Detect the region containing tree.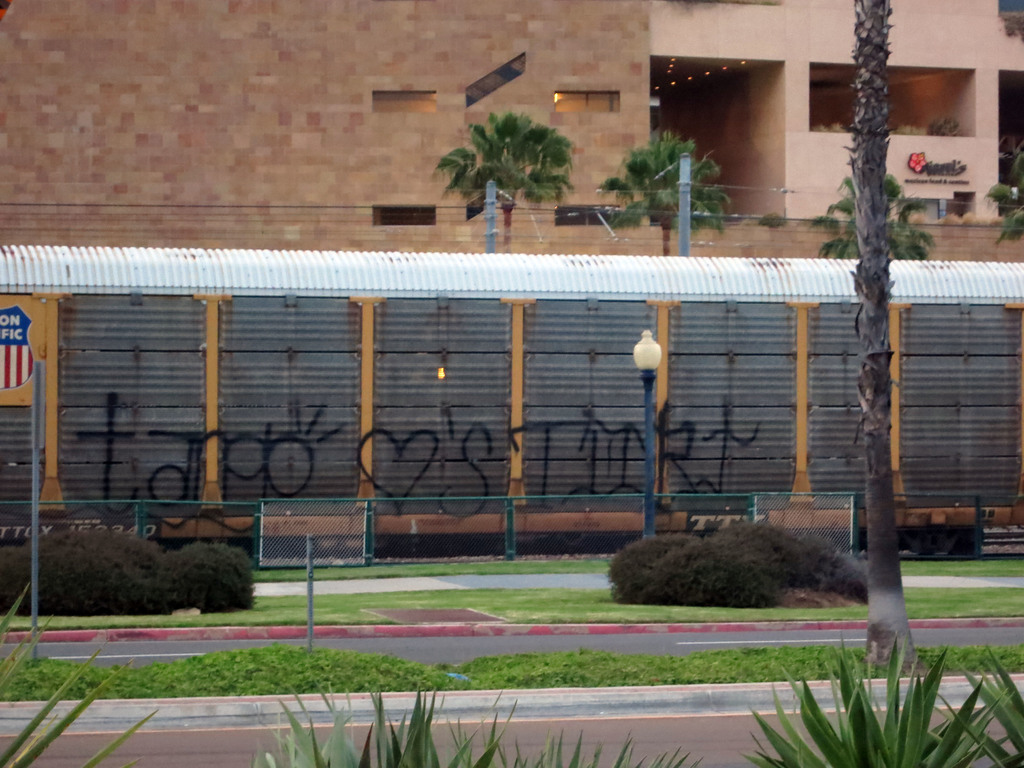
pyautogui.locateOnScreen(432, 106, 580, 246).
